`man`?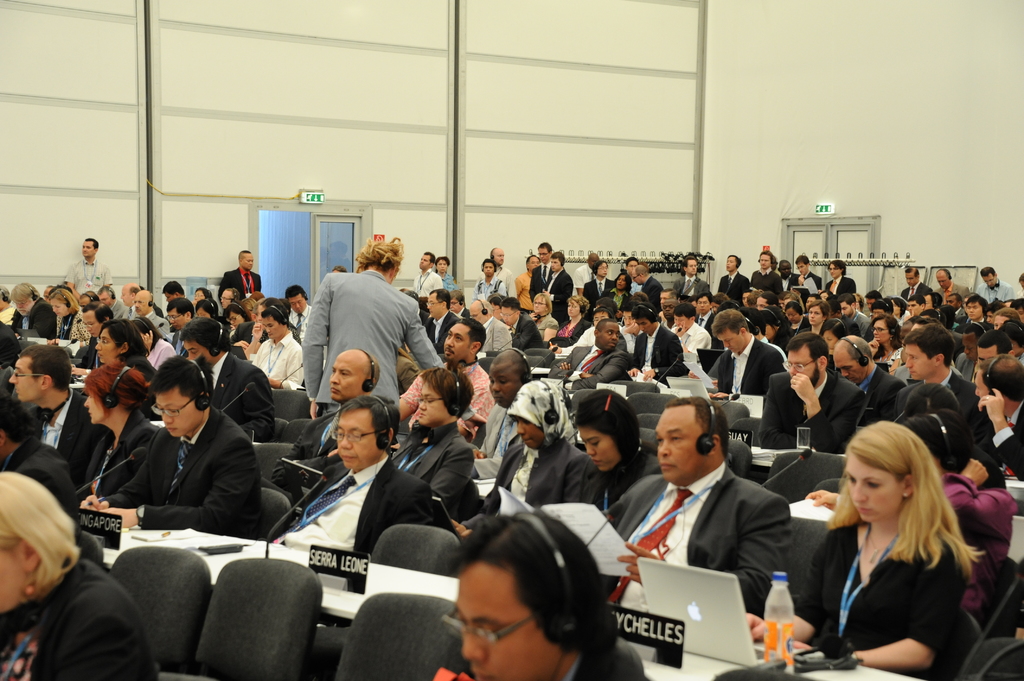
Rect(692, 293, 708, 326)
